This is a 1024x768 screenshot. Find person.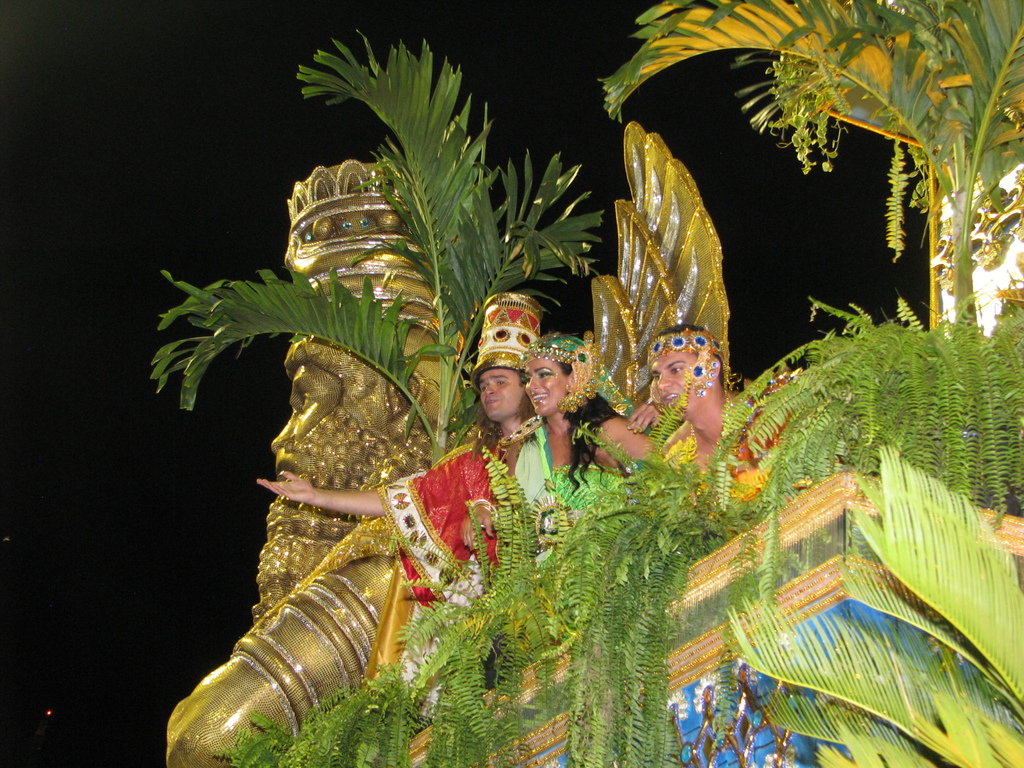
Bounding box: rect(253, 291, 660, 720).
